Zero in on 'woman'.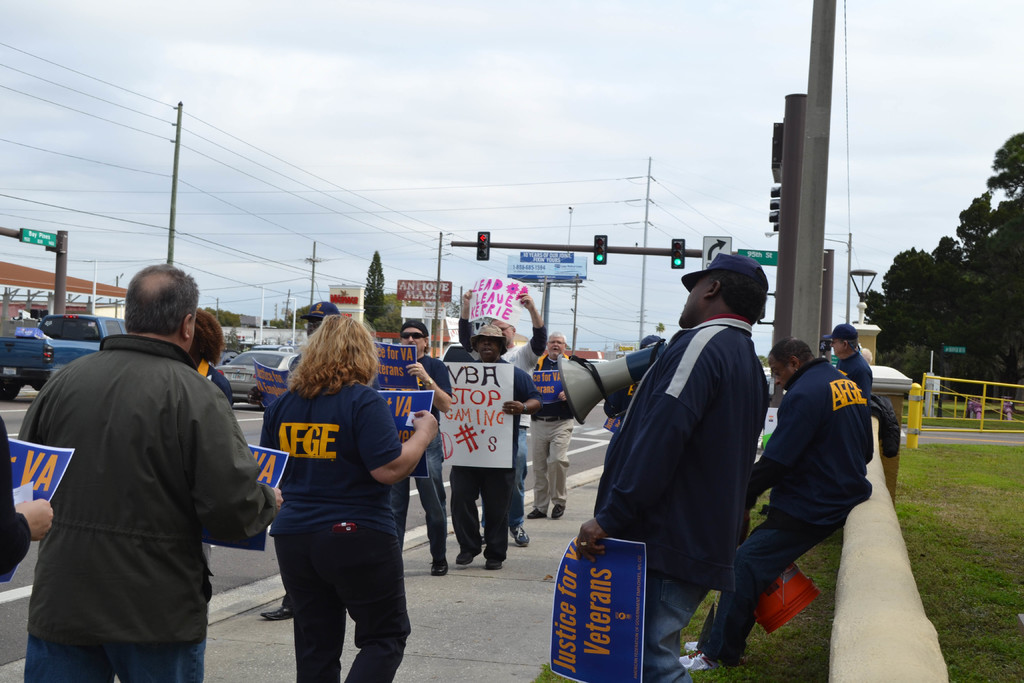
Zeroed in: l=250, t=322, r=424, b=682.
